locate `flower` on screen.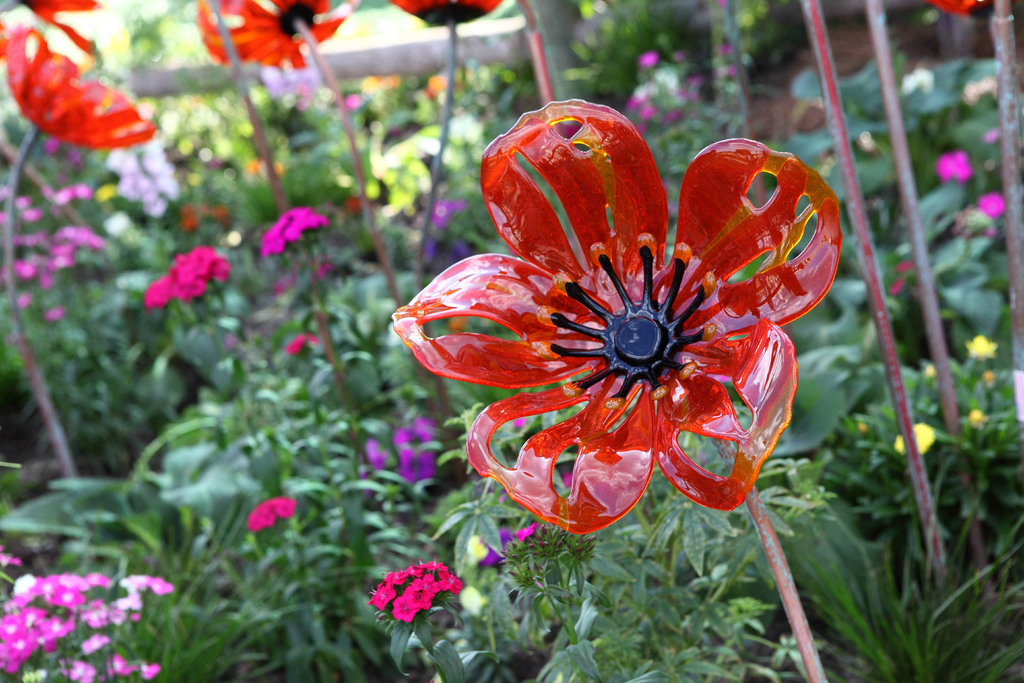
On screen at 246:498:296:530.
